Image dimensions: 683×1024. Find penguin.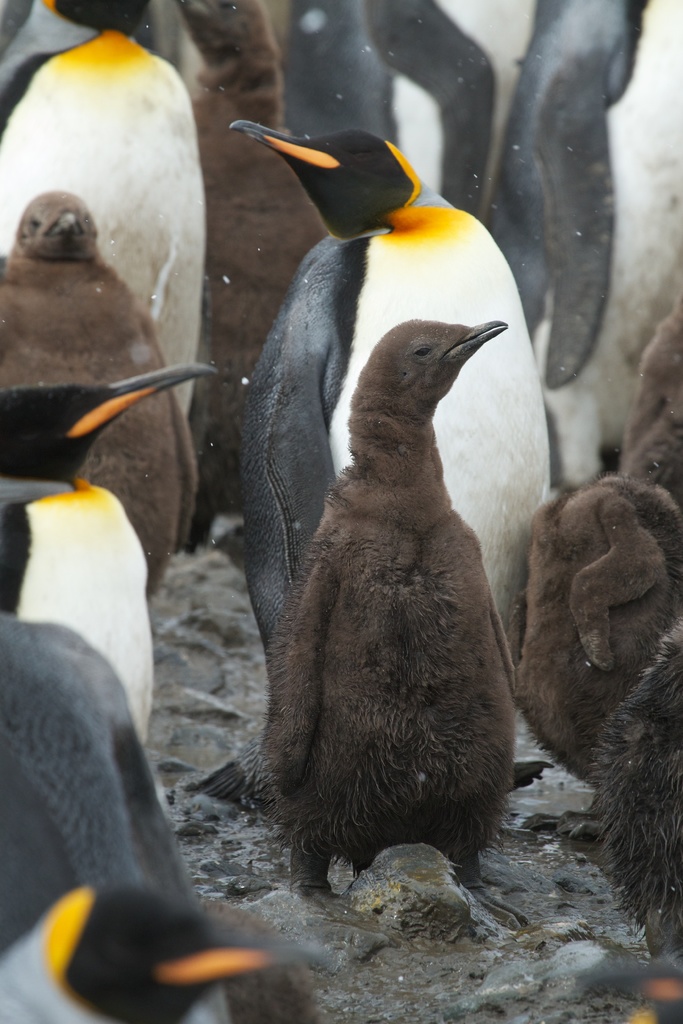
0:868:317:973.
